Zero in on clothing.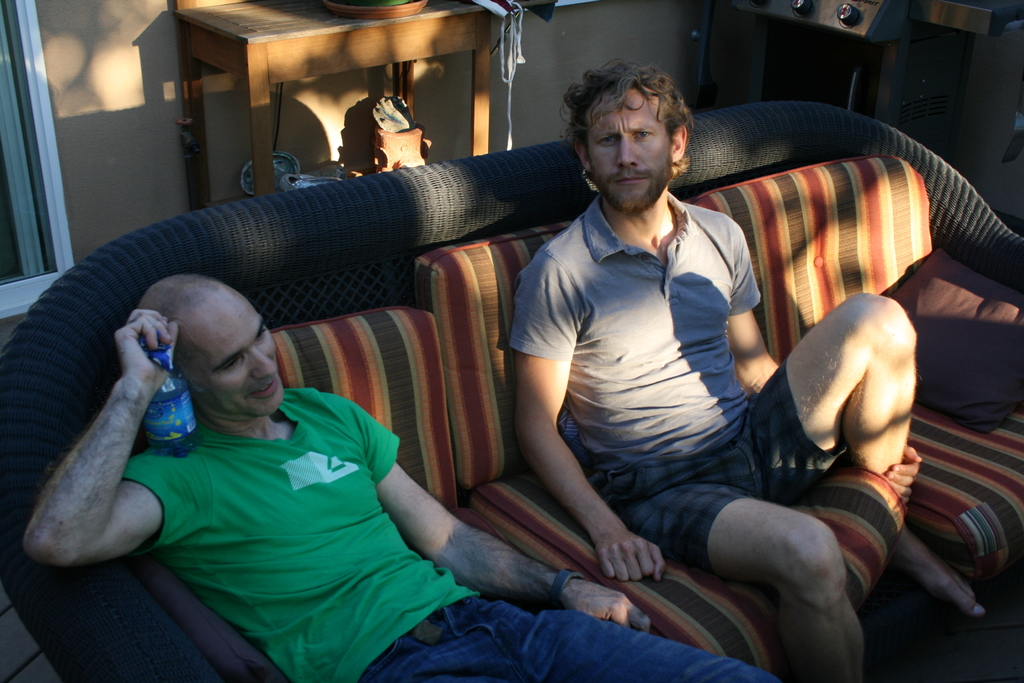
Zeroed in: (613,363,843,575).
